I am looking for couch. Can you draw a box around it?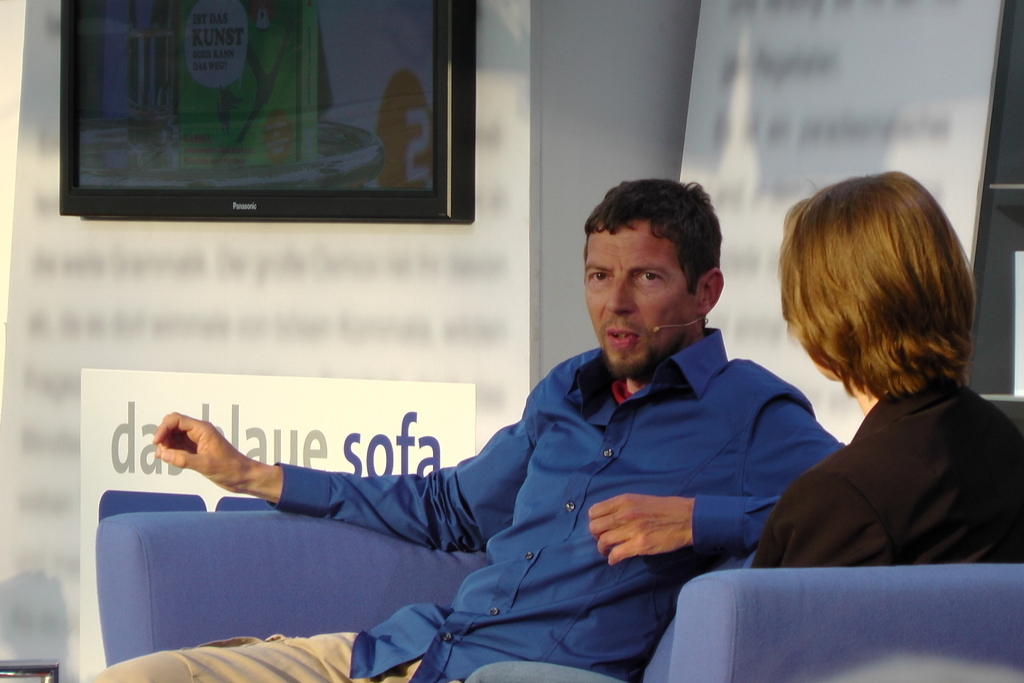
Sure, the bounding box is detection(89, 507, 1023, 682).
